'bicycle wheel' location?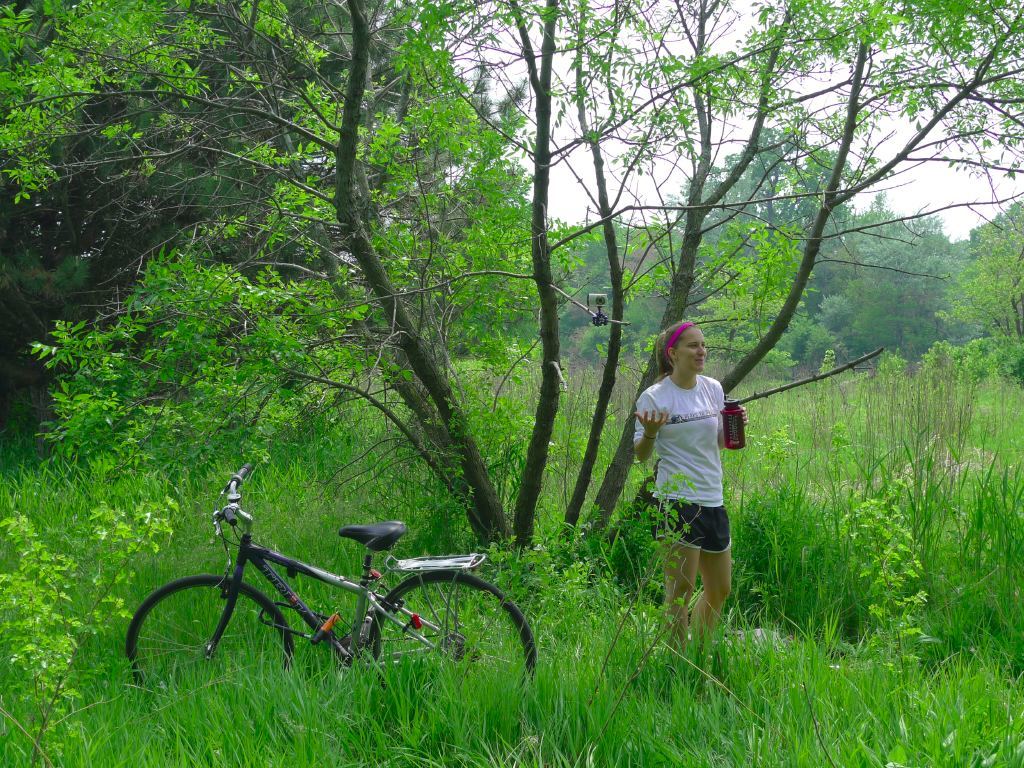
(123, 574, 298, 700)
